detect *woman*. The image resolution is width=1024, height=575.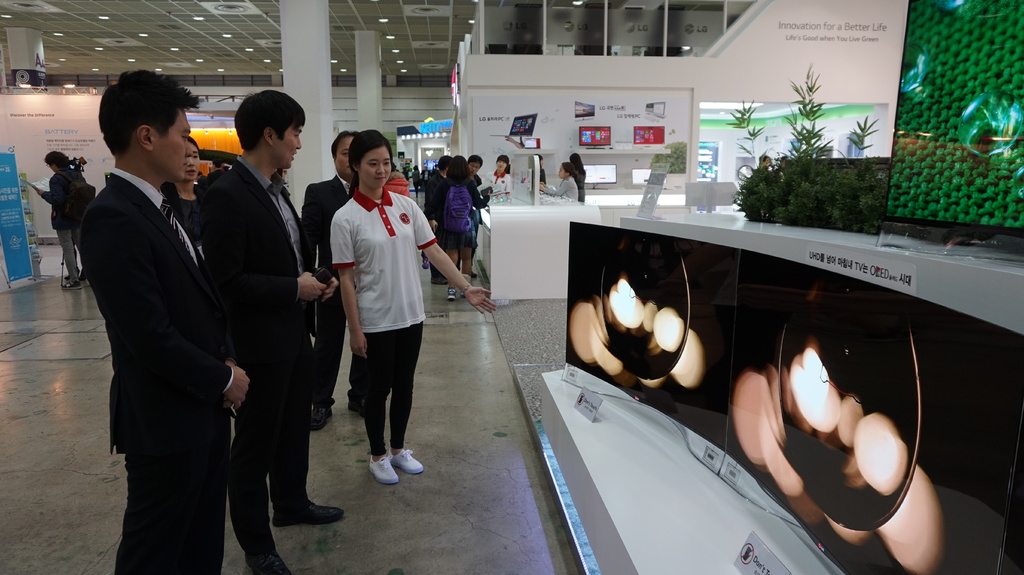
<region>568, 151, 585, 198</region>.
